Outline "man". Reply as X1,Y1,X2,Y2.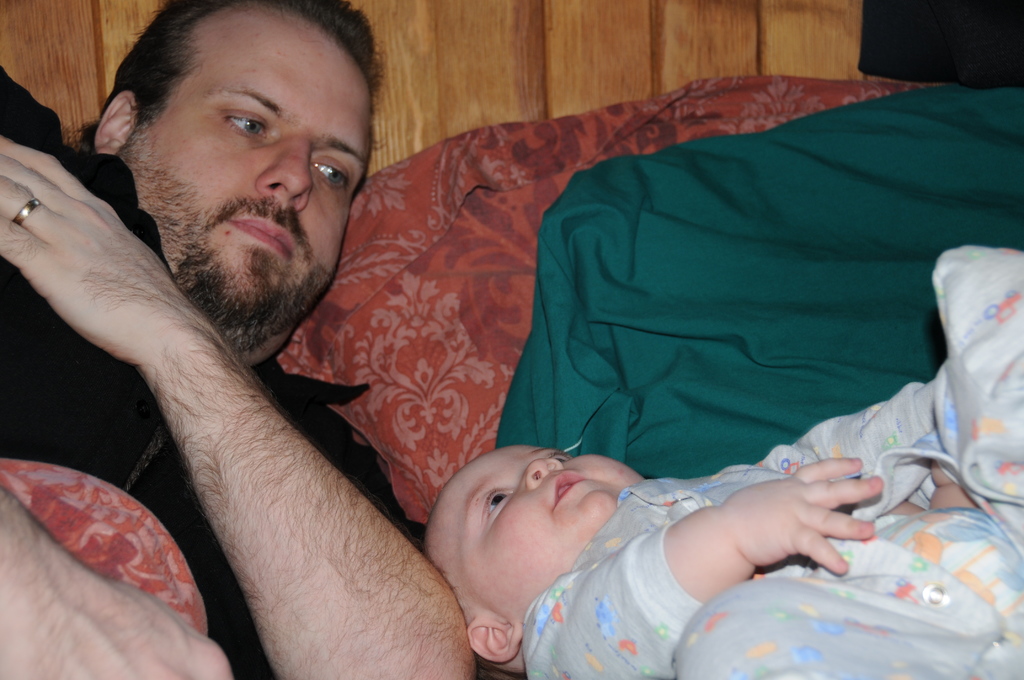
0,0,481,679.
